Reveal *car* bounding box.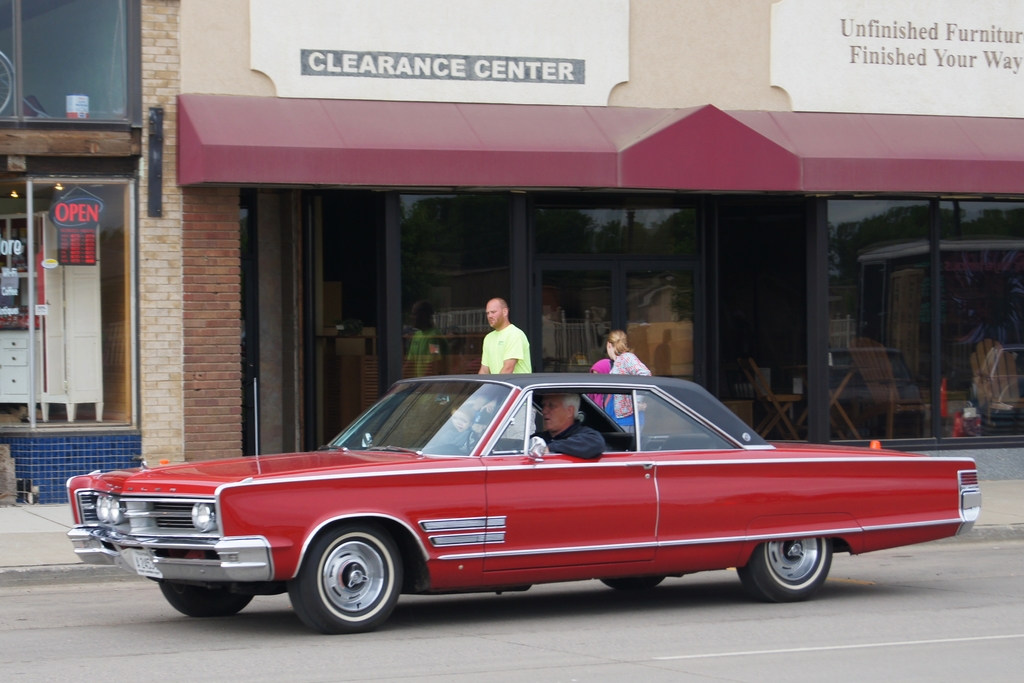
Revealed: 68,372,979,634.
